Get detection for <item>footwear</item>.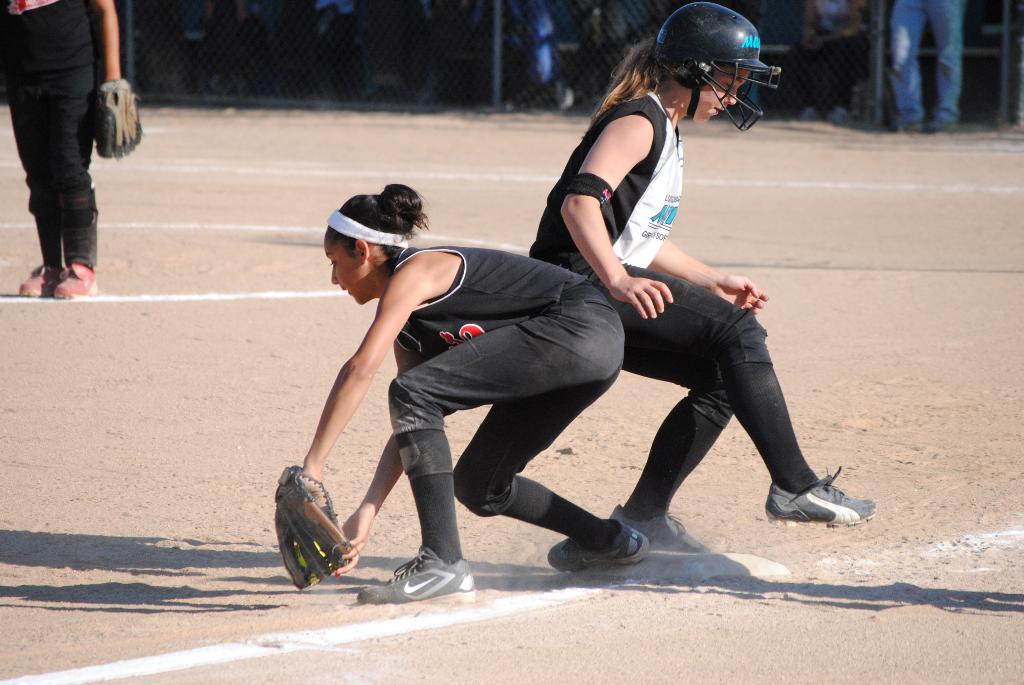
Detection: select_region(779, 467, 874, 530).
